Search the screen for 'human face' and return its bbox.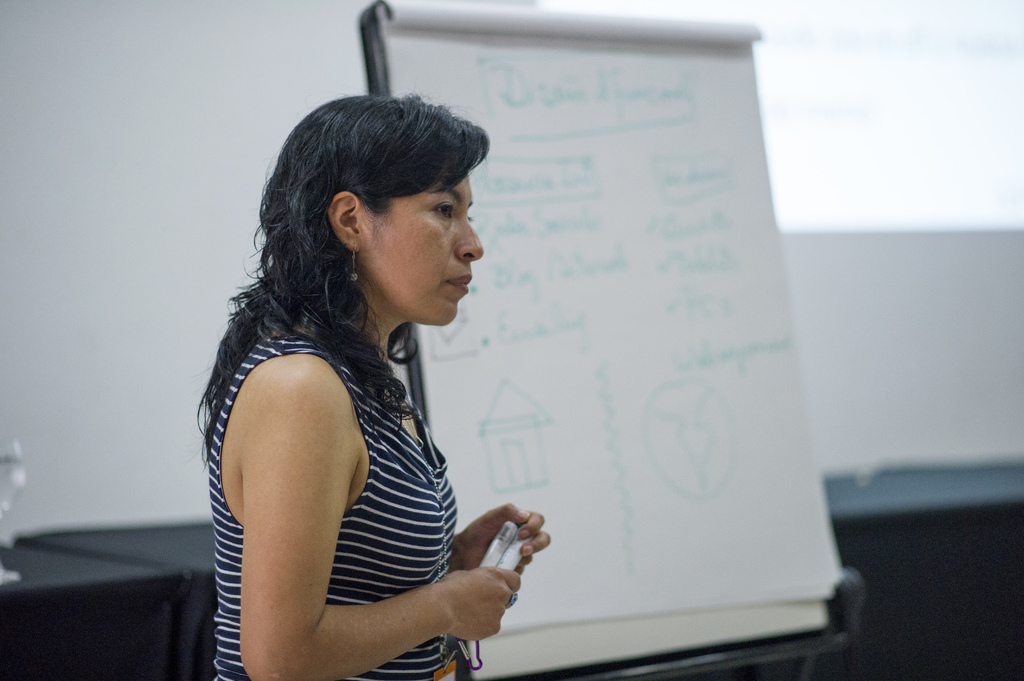
Found: <region>366, 170, 477, 324</region>.
